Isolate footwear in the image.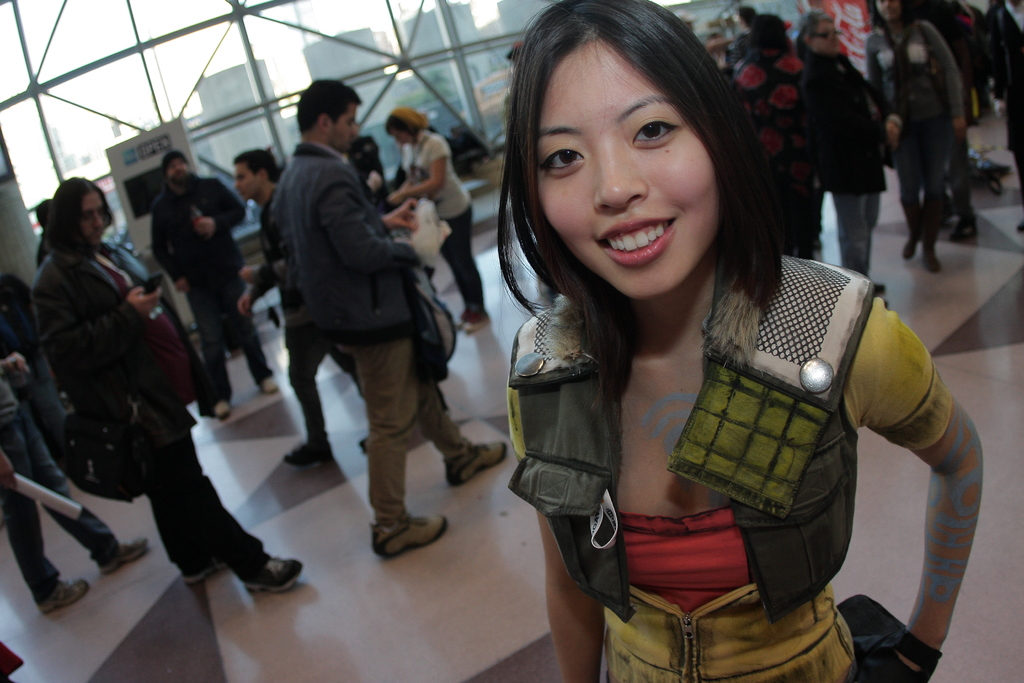
Isolated region: pyautogui.locateOnScreen(278, 444, 325, 470).
